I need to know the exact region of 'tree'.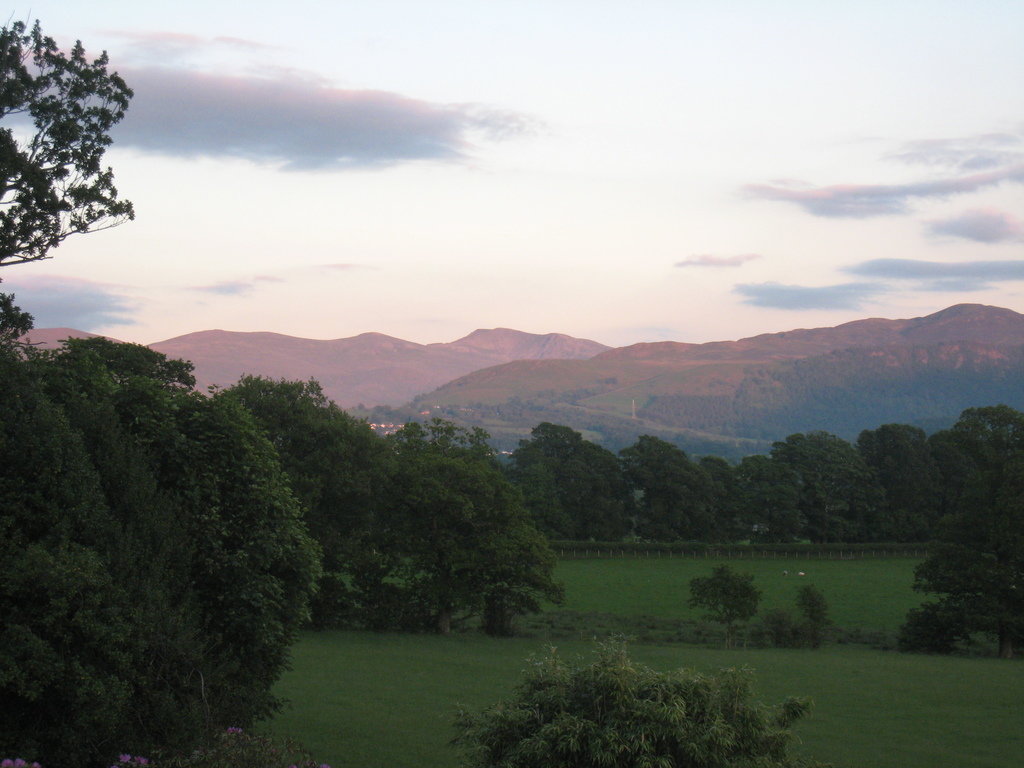
Region: x1=1, y1=531, x2=142, y2=764.
